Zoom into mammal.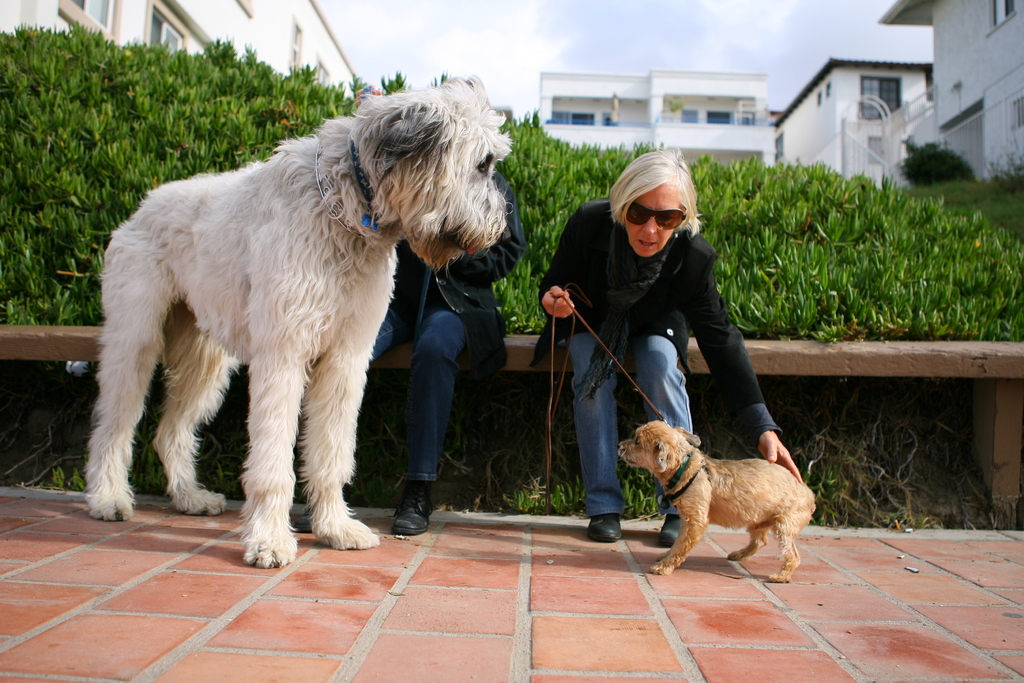
Zoom target: 531, 144, 804, 537.
